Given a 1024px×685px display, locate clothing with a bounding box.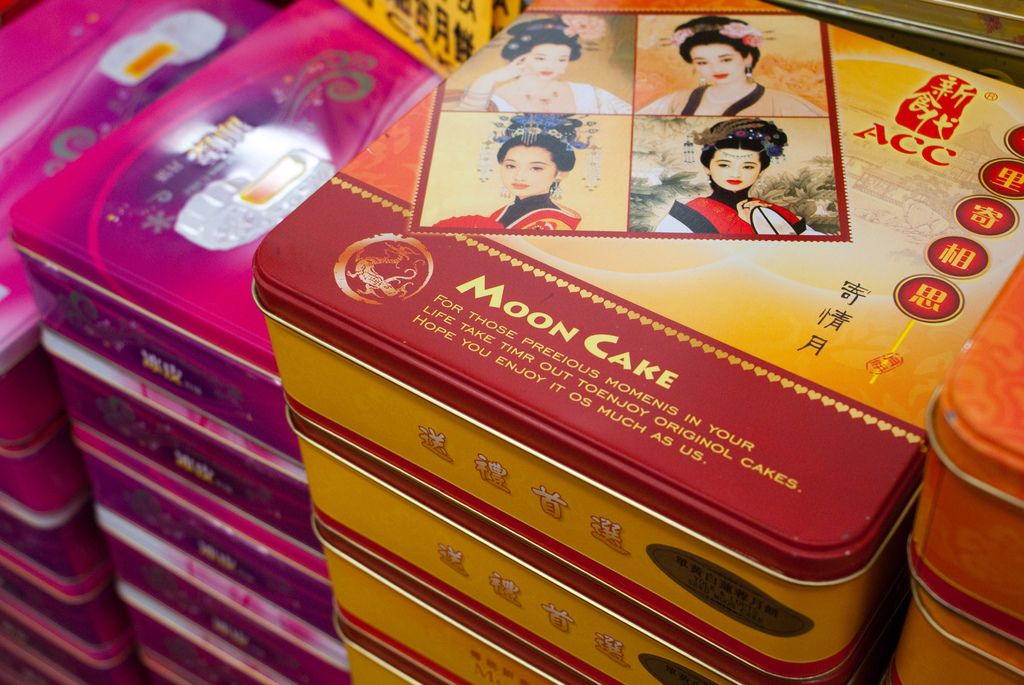
Located: x1=655, y1=178, x2=823, y2=232.
